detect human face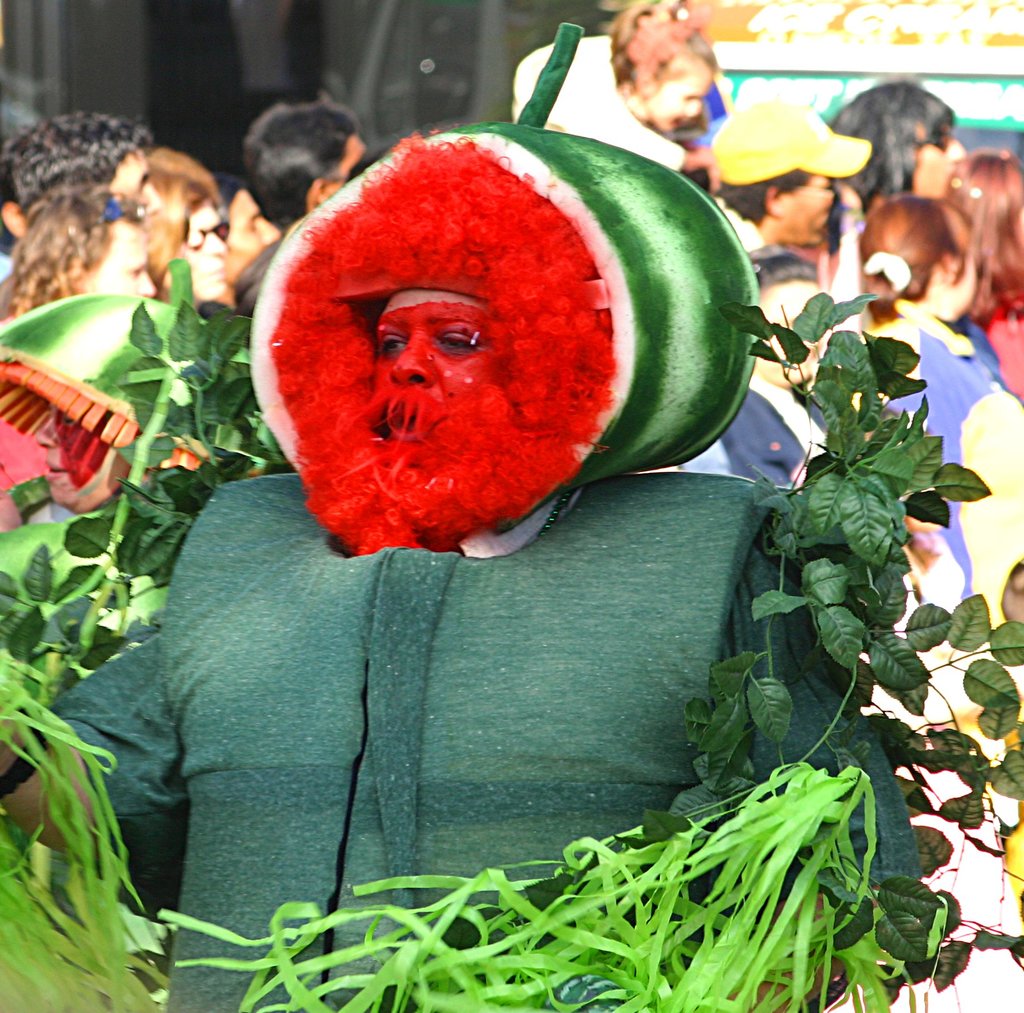
{"left": 785, "top": 174, "right": 835, "bottom": 241}
